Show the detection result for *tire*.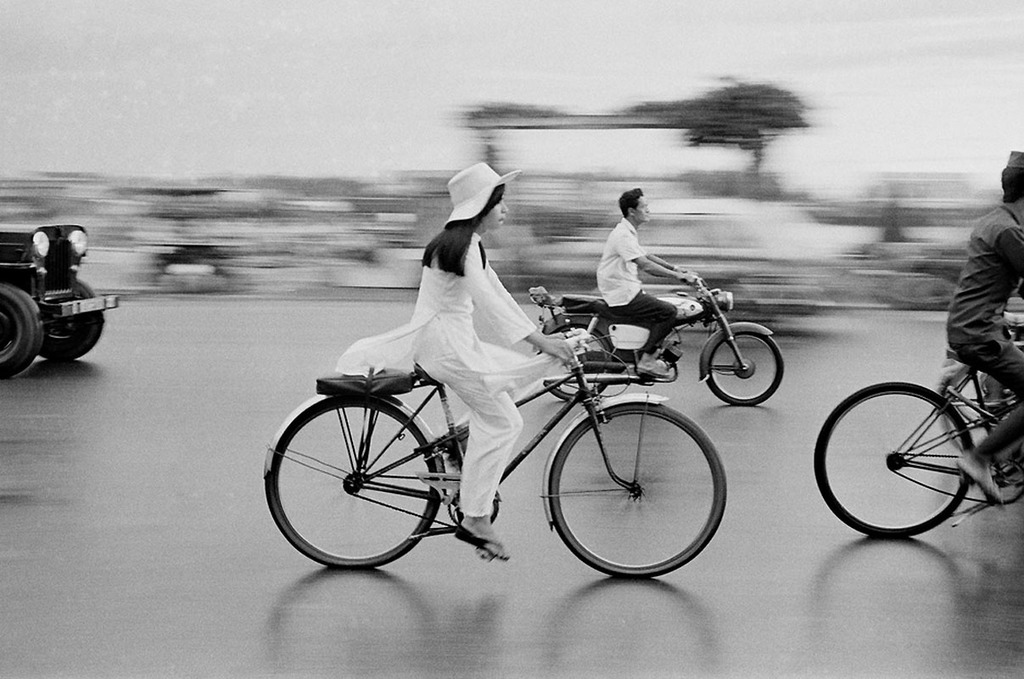
pyautogui.locateOnScreen(706, 327, 786, 401).
